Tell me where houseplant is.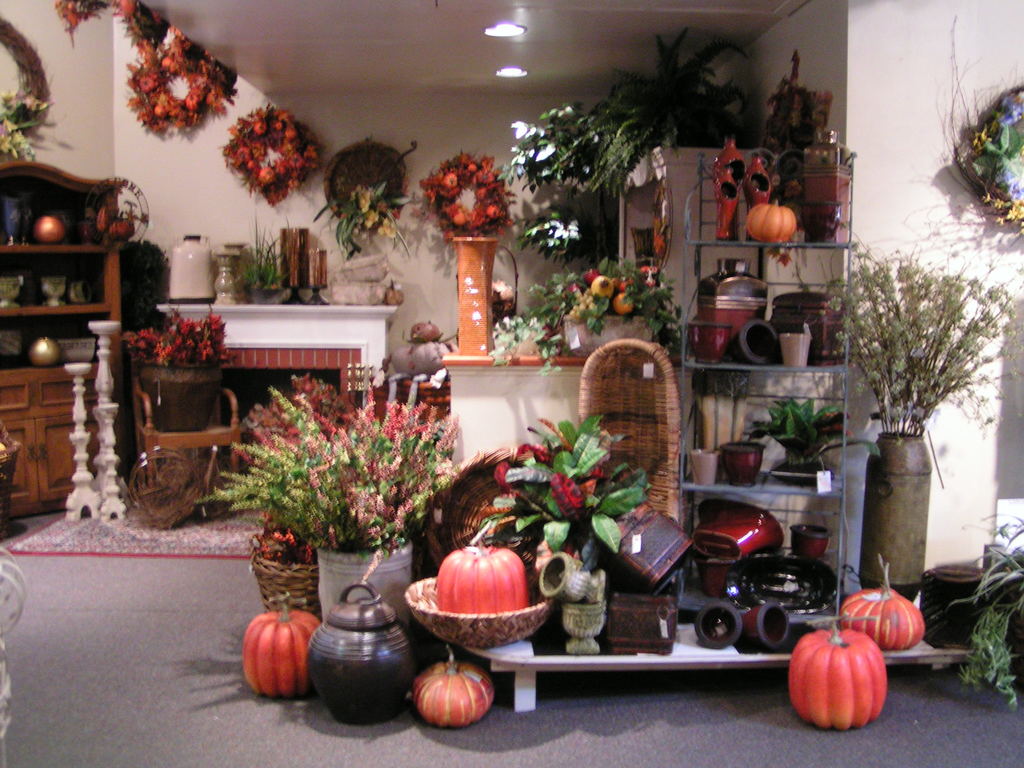
houseplant is at 747:387:884:483.
